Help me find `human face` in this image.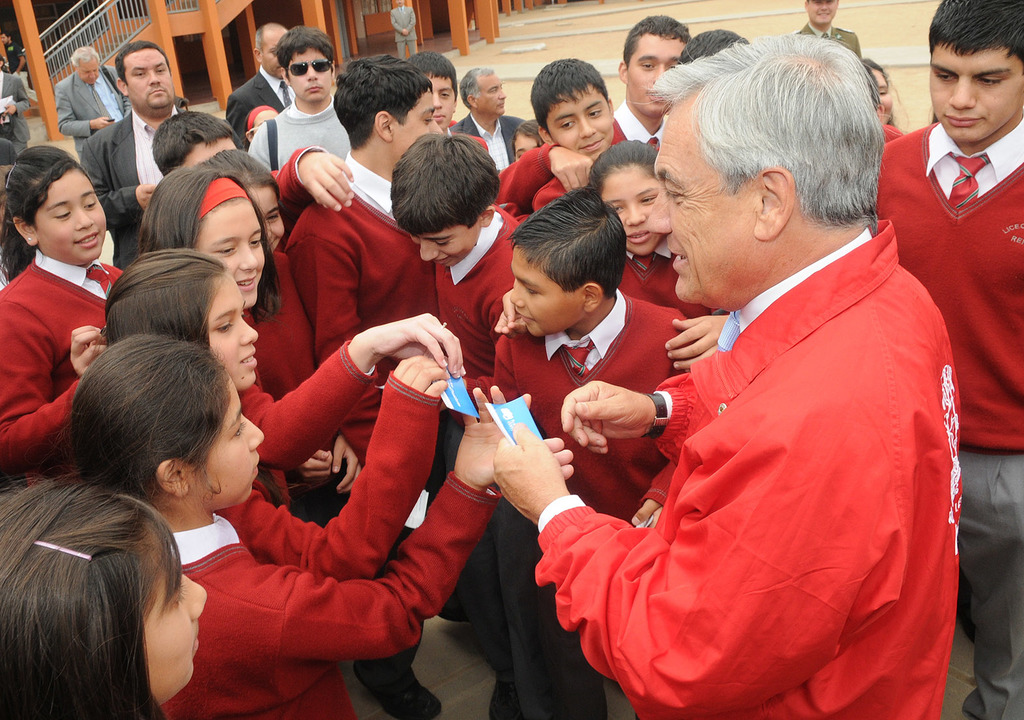
Found it: 76 53 104 85.
